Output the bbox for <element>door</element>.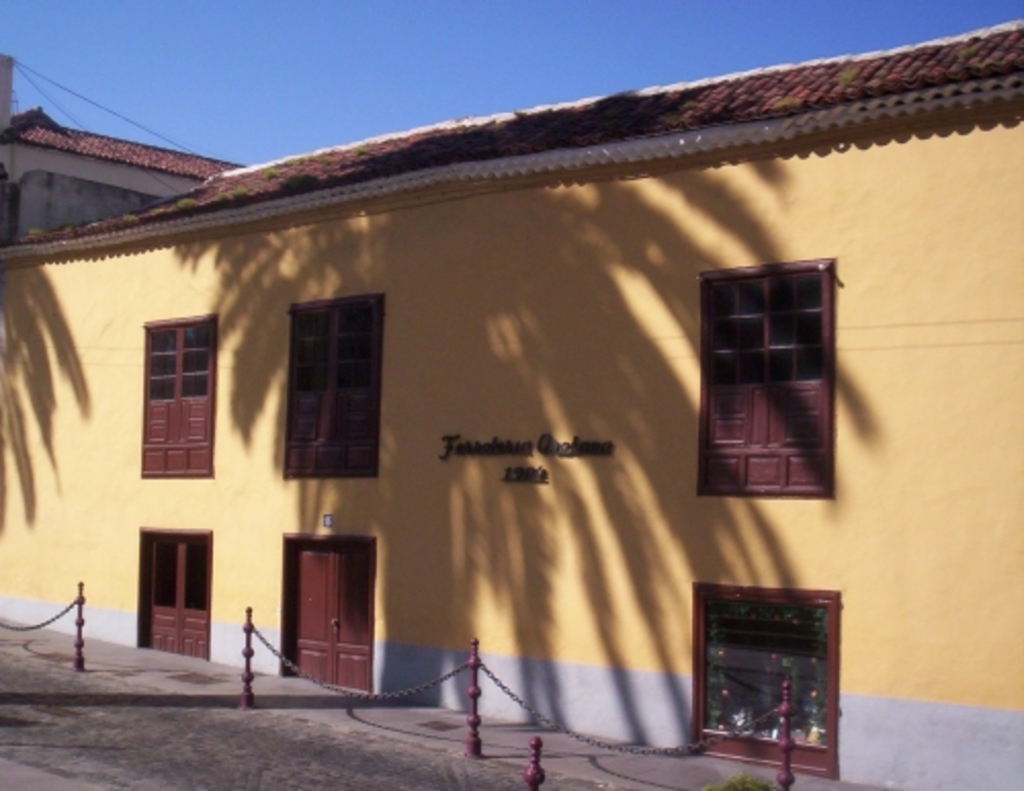
bbox=[334, 547, 373, 697].
